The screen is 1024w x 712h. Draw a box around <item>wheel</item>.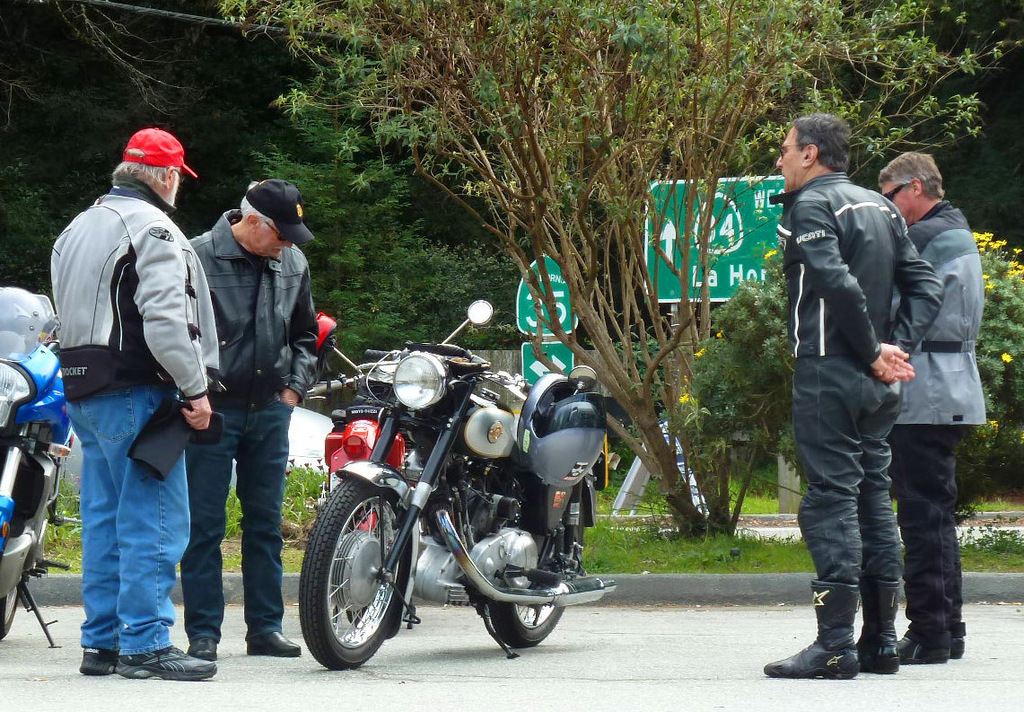
bbox(298, 477, 408, 675).
